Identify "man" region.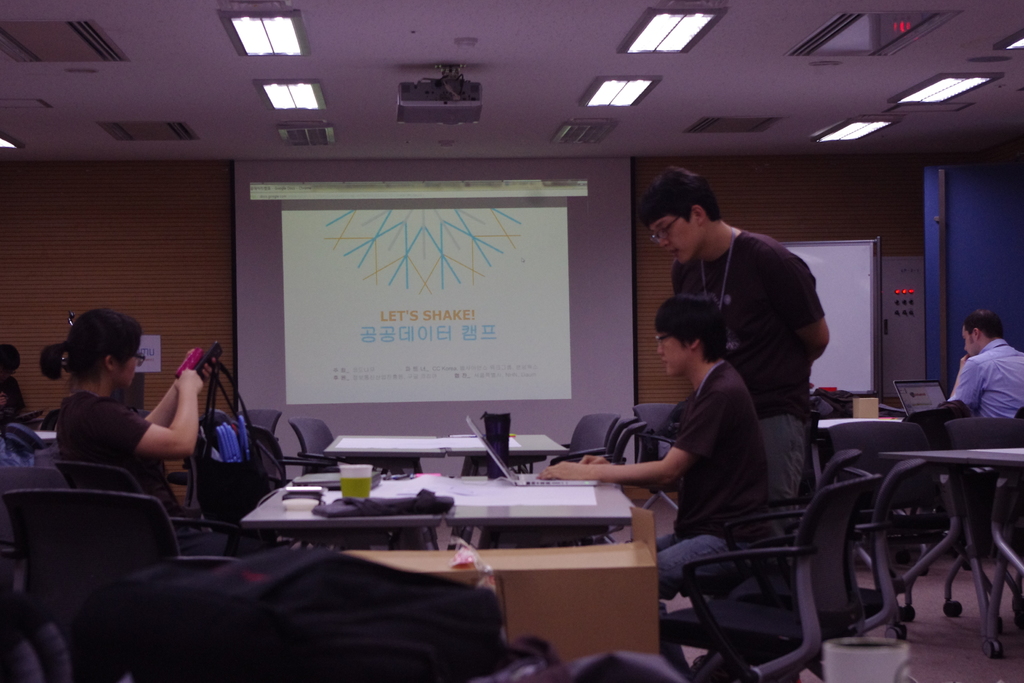
Region: [left=530, top=300, right=786, bottom=678].
